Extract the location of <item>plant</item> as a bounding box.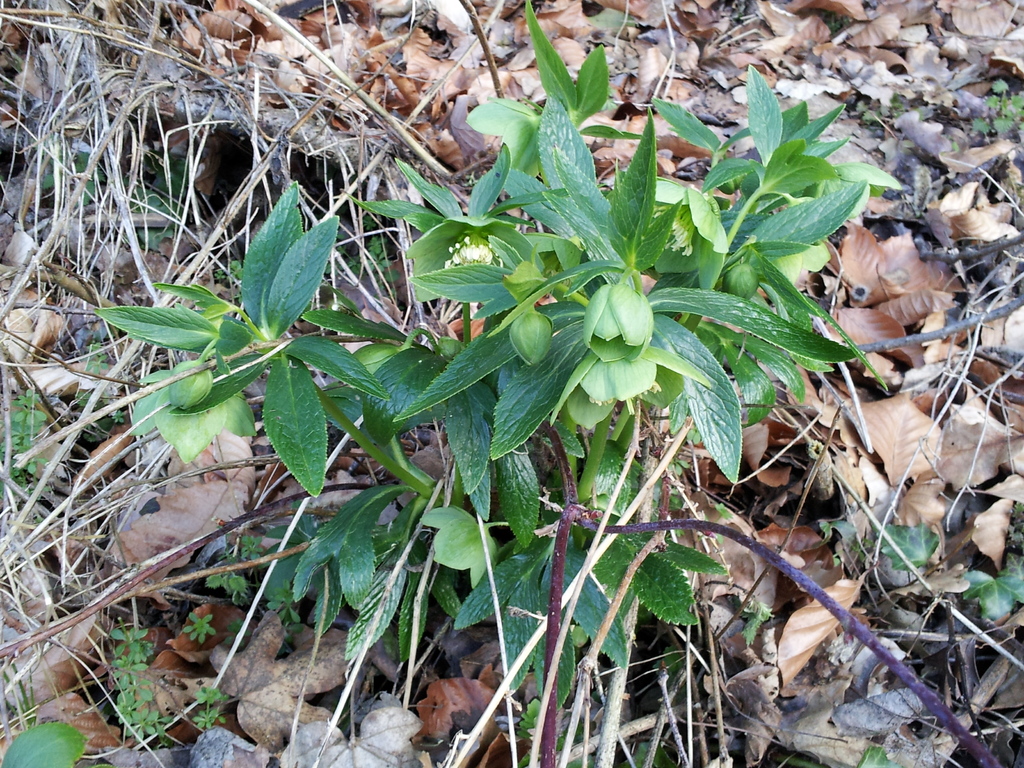
[x1=94, y1=0, x2=911, y2=767].
